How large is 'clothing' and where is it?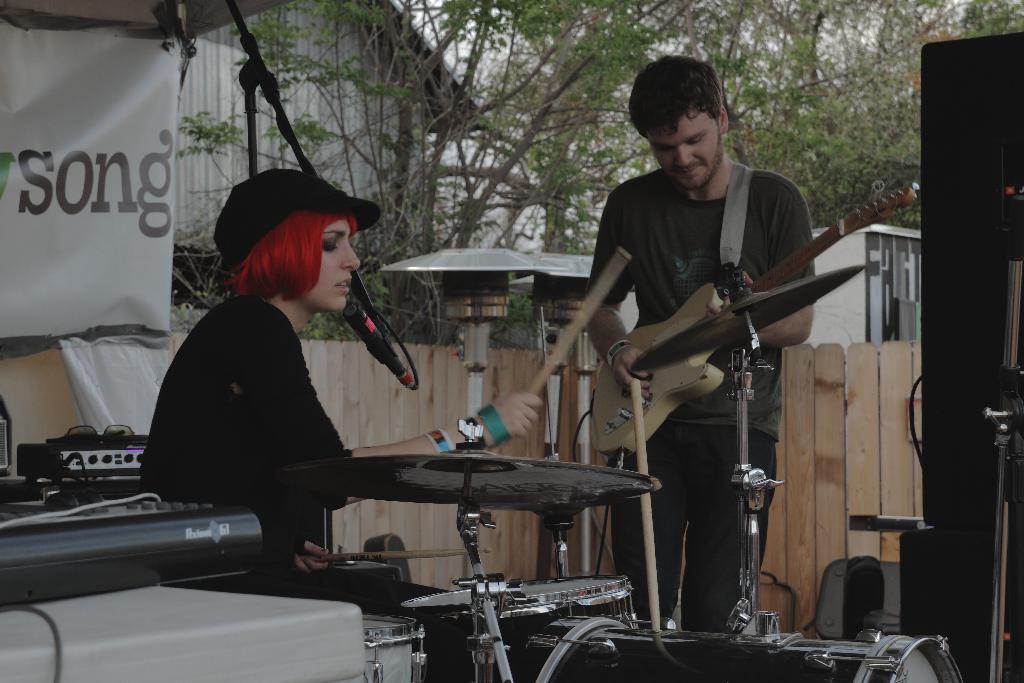
Bounding box: bbox=(130, 290, 481, 682).
